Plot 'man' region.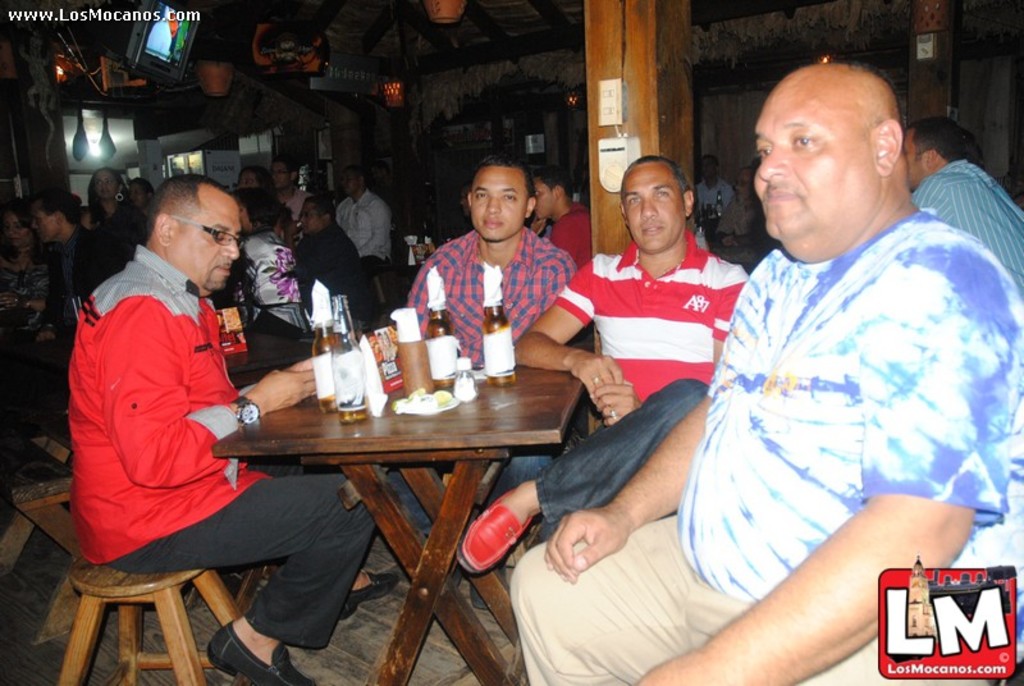
Plotted at <bbox>713, 164, 771, 246</bbox>.
